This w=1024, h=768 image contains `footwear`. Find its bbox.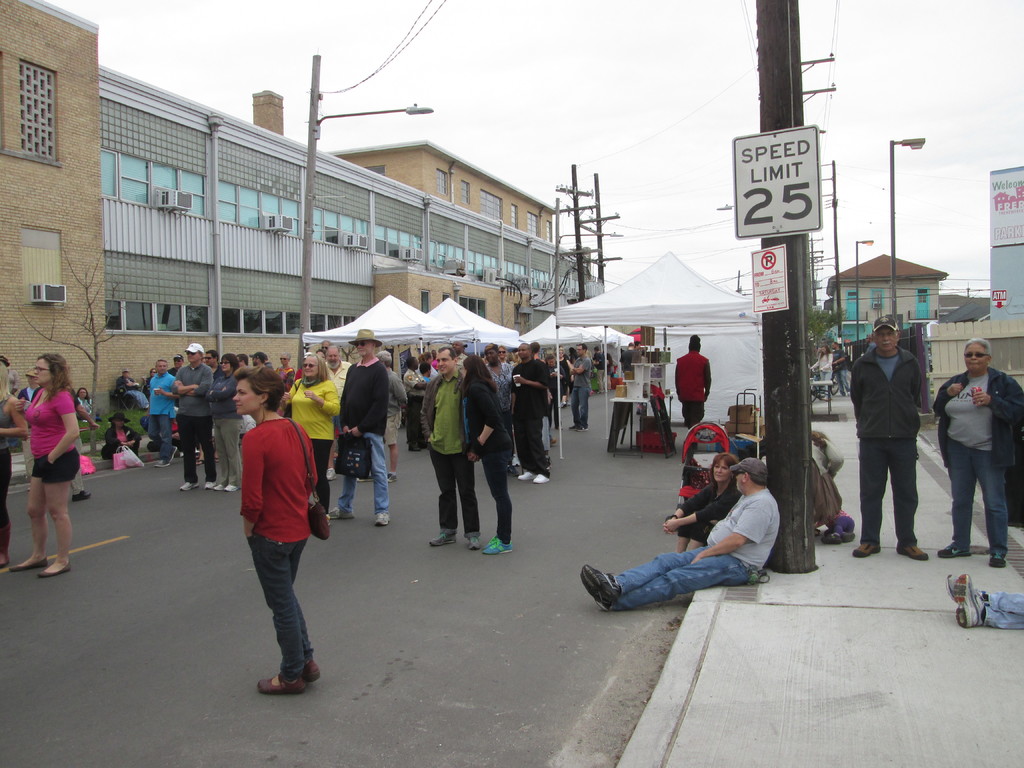
BBox(434, 524, 454, 545).
